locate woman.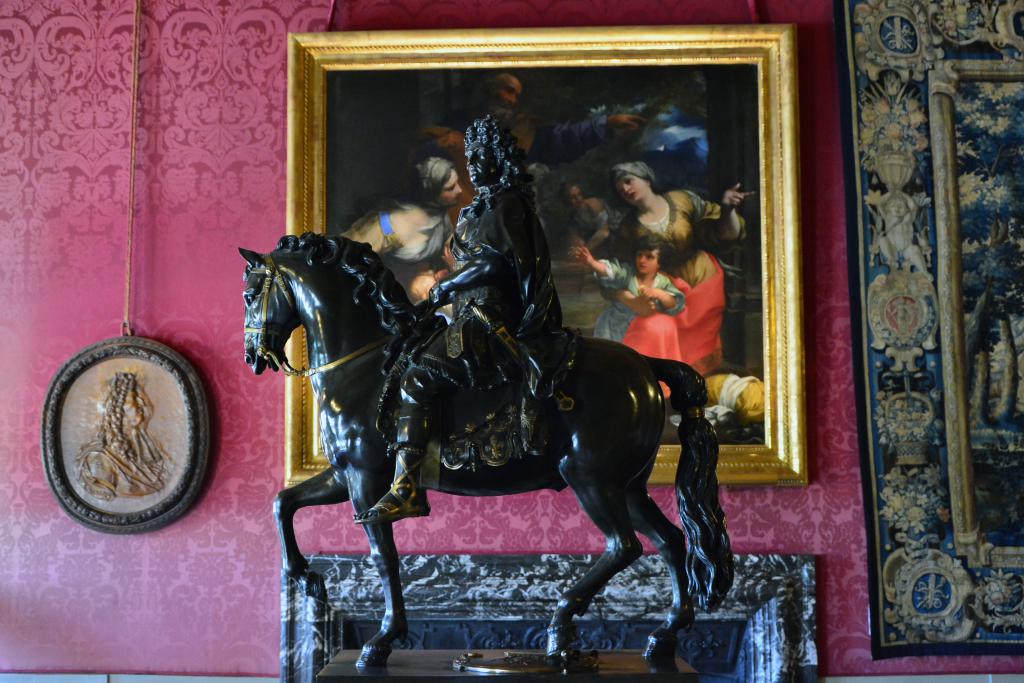
Bounding box: bbox(346, 152, 464, 300).
